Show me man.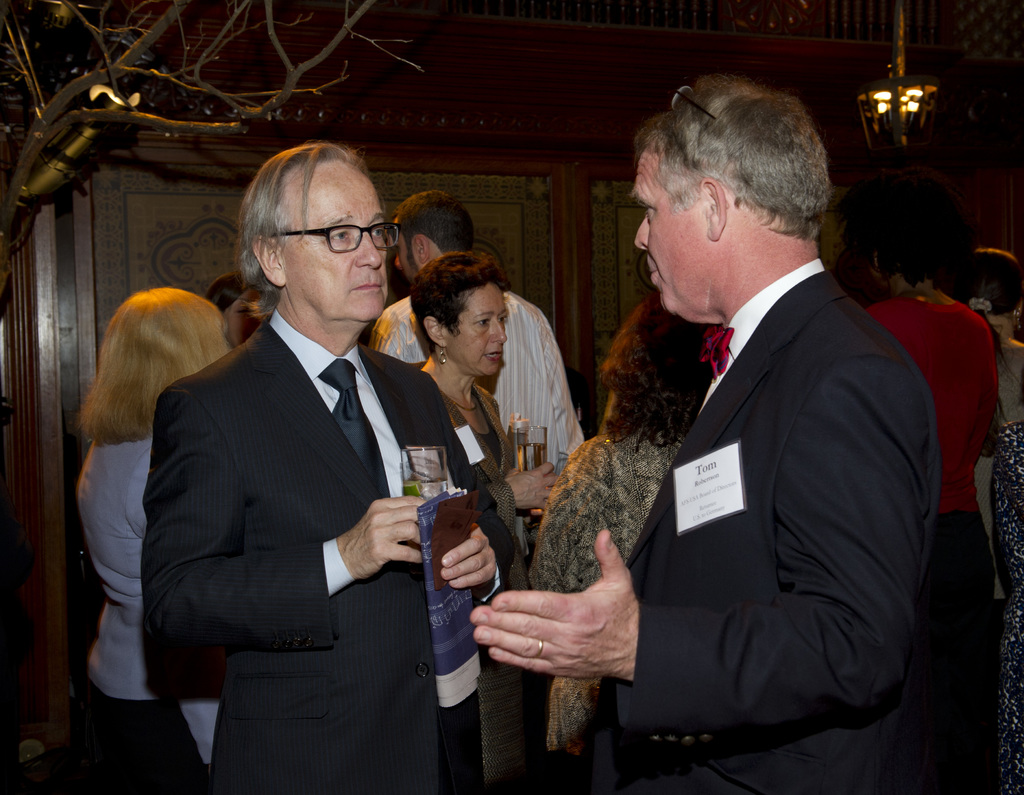
man is here: locate(472, 73, 942, 794).
